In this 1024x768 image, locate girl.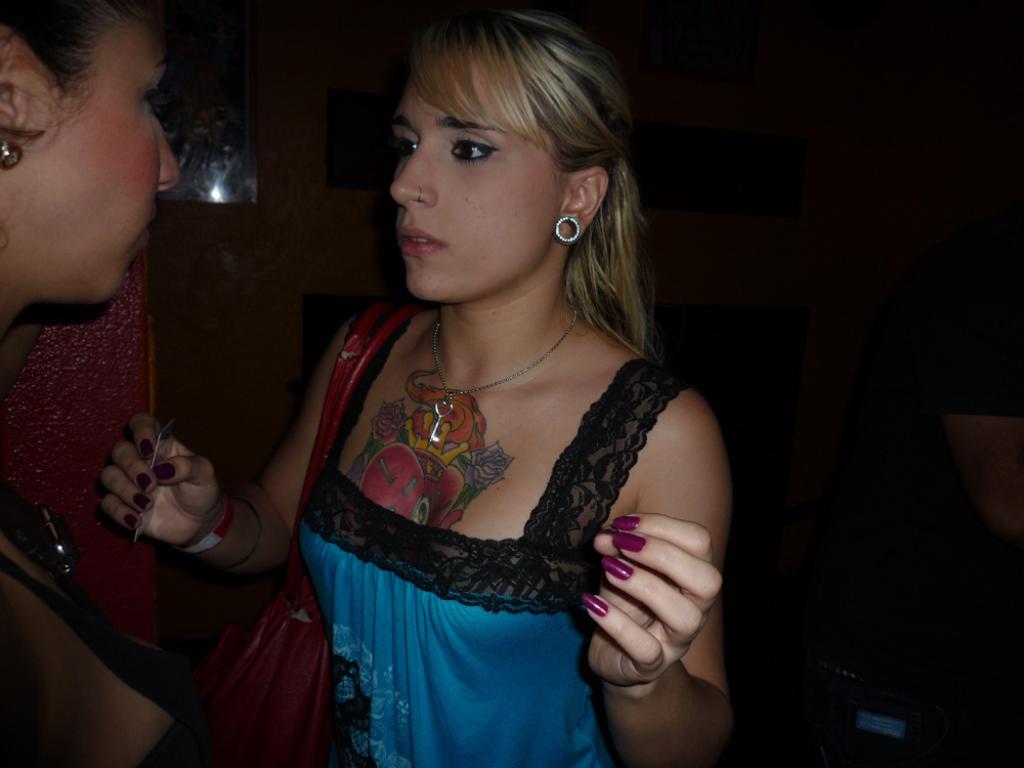
Bounding box: (0,1,215,767).
